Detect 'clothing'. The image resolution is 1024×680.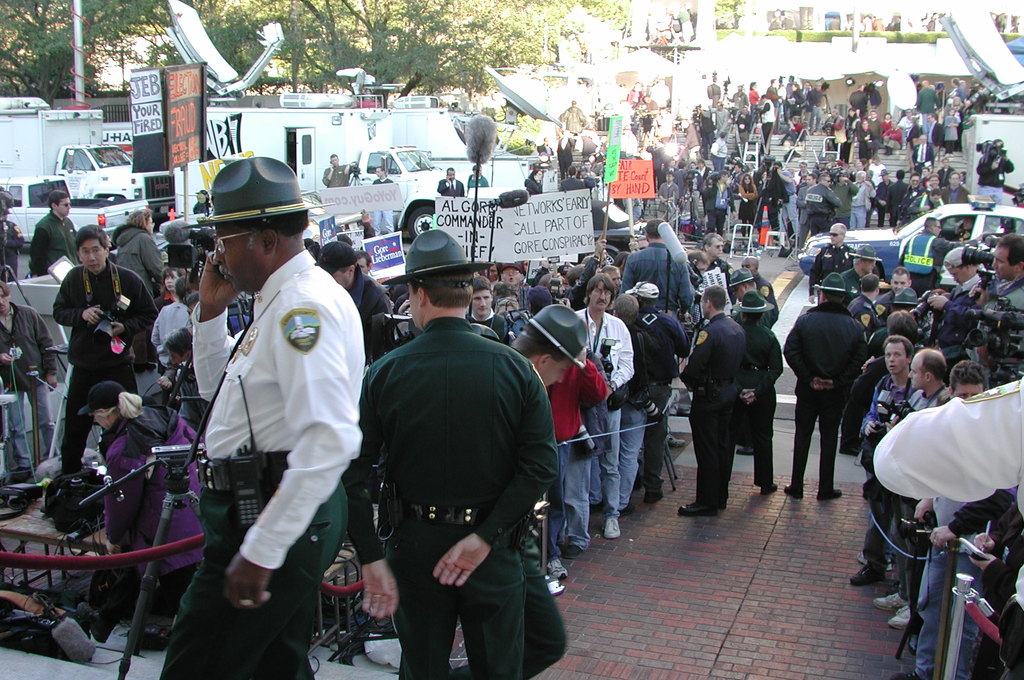
Rect(26, 213, 79, 274).
